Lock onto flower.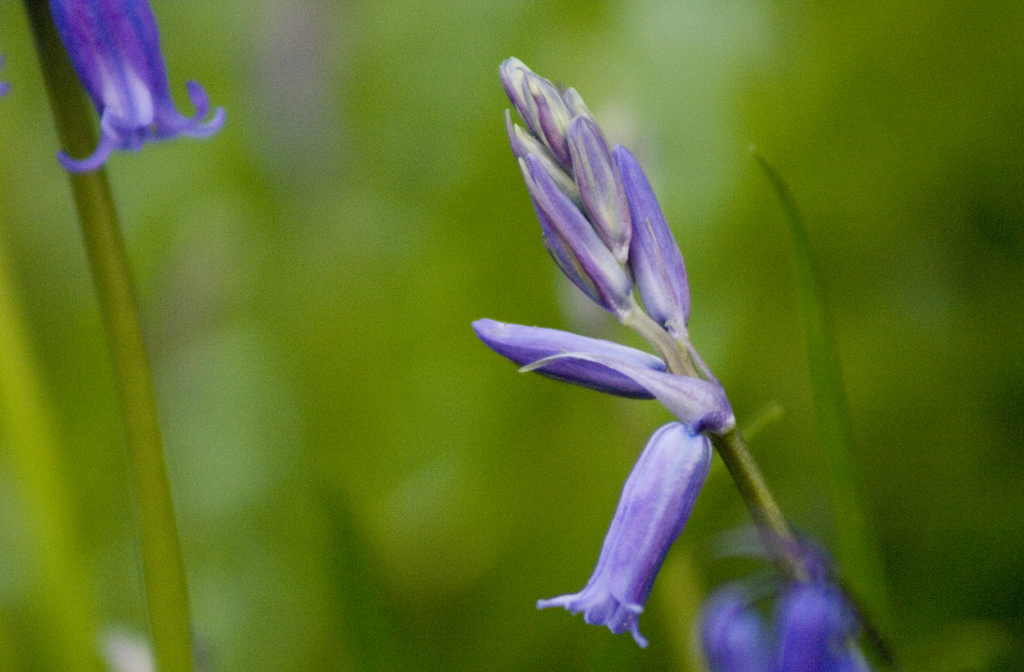
Locked: rect(47, 0, 224, 168).
